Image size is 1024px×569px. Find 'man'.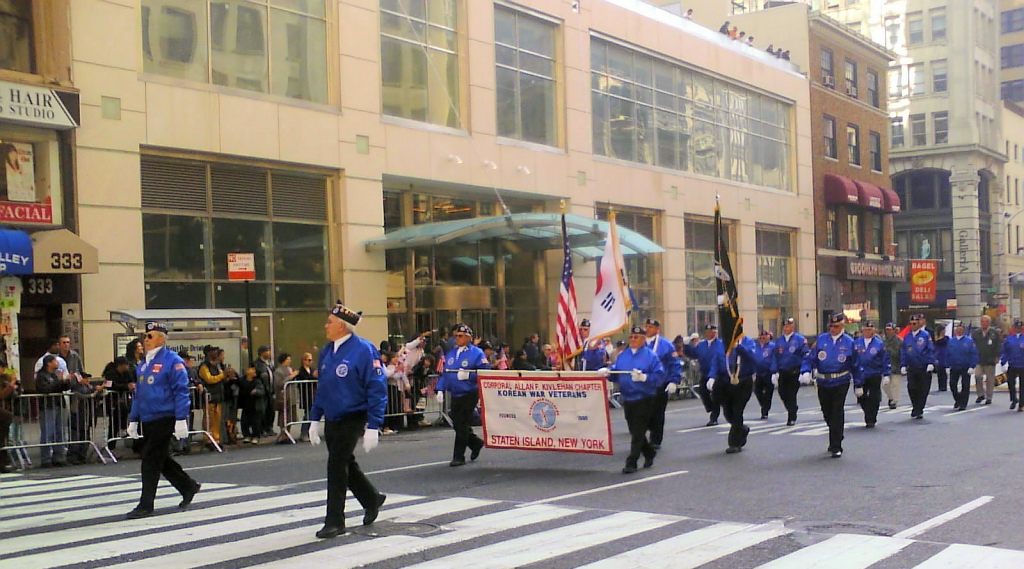
249, 342, 281, 438.
